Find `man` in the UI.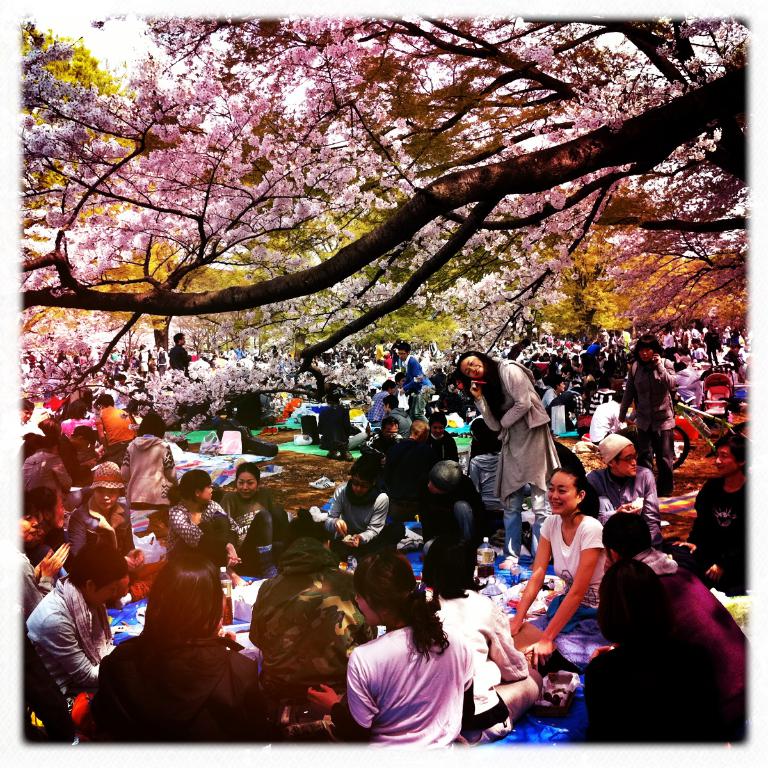
UI element at box=[360, 415, 403, 463].
